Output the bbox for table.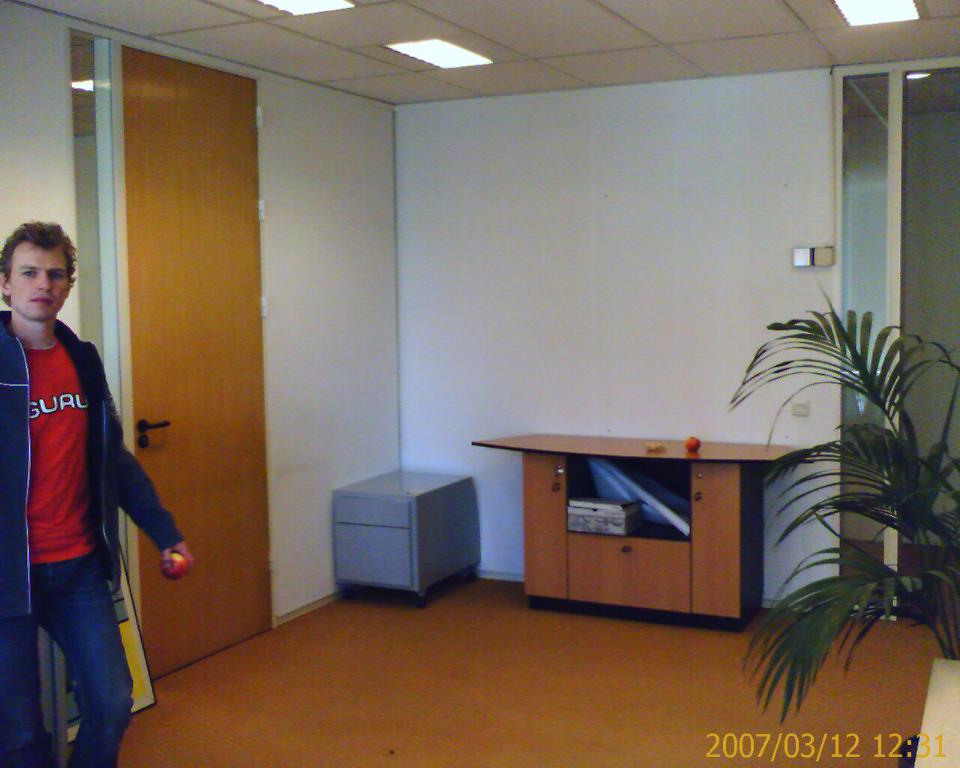
[x1=336, y1=467, x2=477, y2=606].
